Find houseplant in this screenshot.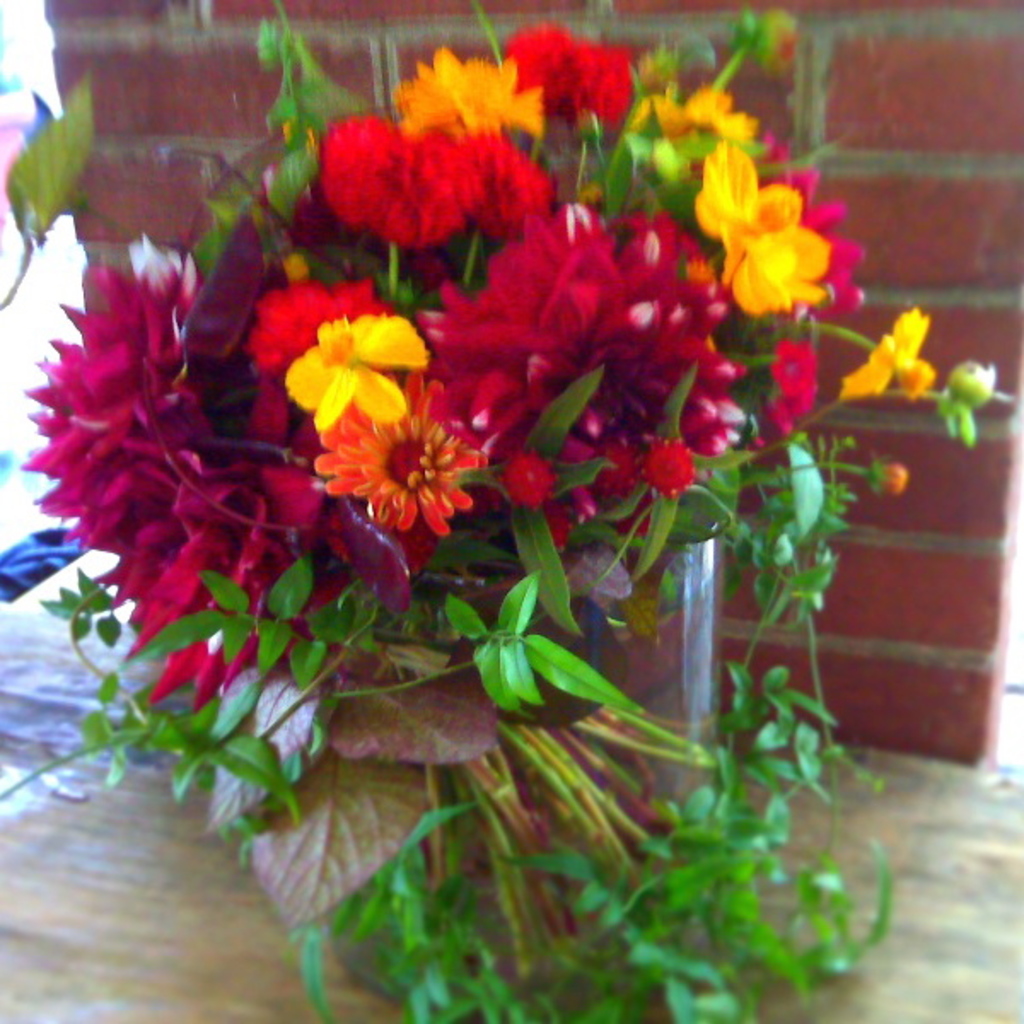
The bounding box for houseplant is Rect(20, 0, 1019, 1022).
